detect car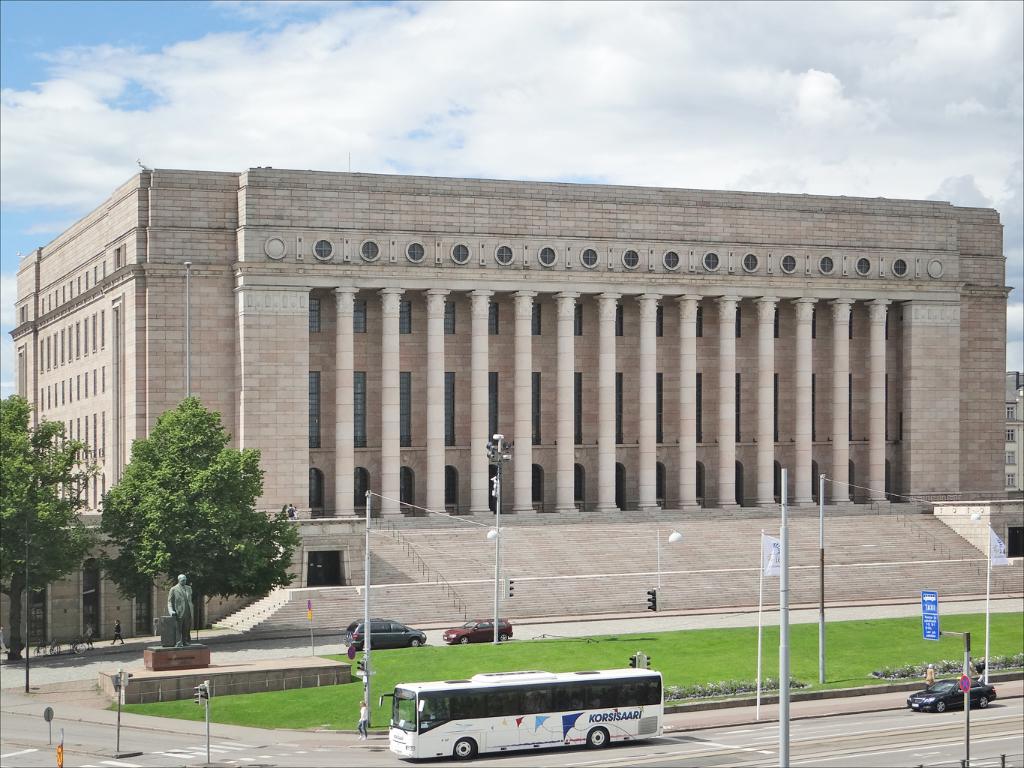
(344,618,426,649)
